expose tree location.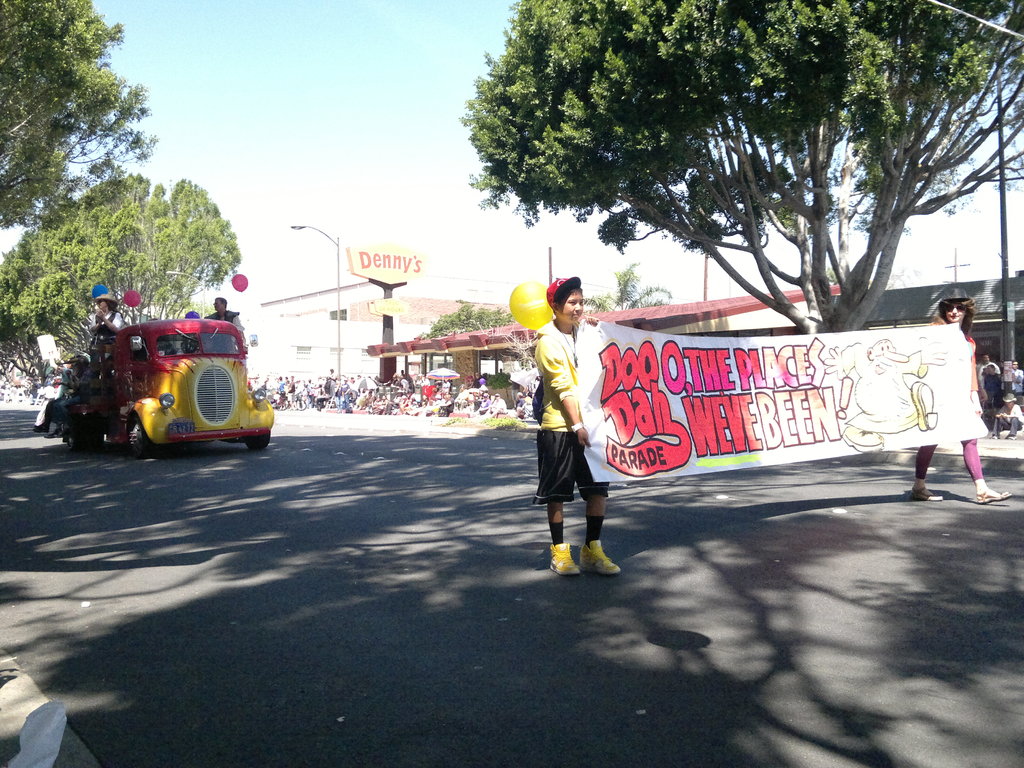
Exposed at {"x1": 429, "y1": 302, "x2": 518, "y2": 332}.
